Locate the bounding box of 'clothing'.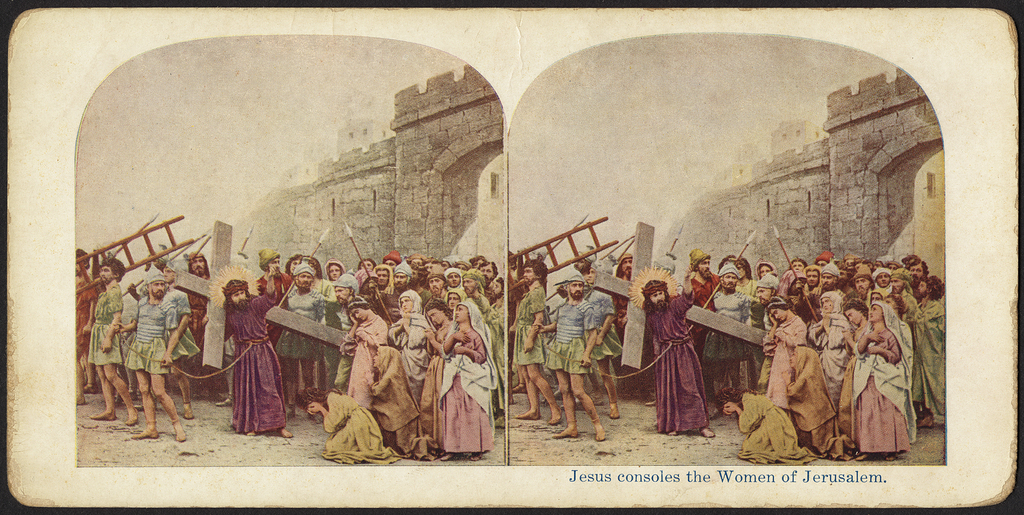
Bounding box: crop(466, 274, 502, 410).
